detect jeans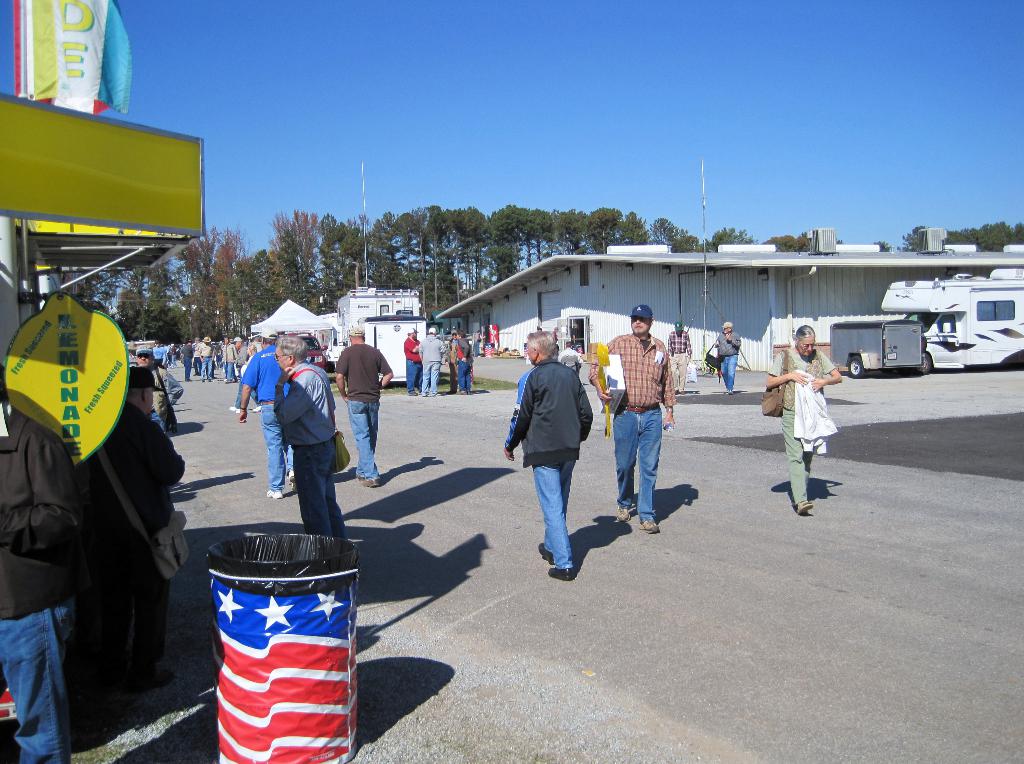
(x1=720, y1=356, x2=739, y2=393)
